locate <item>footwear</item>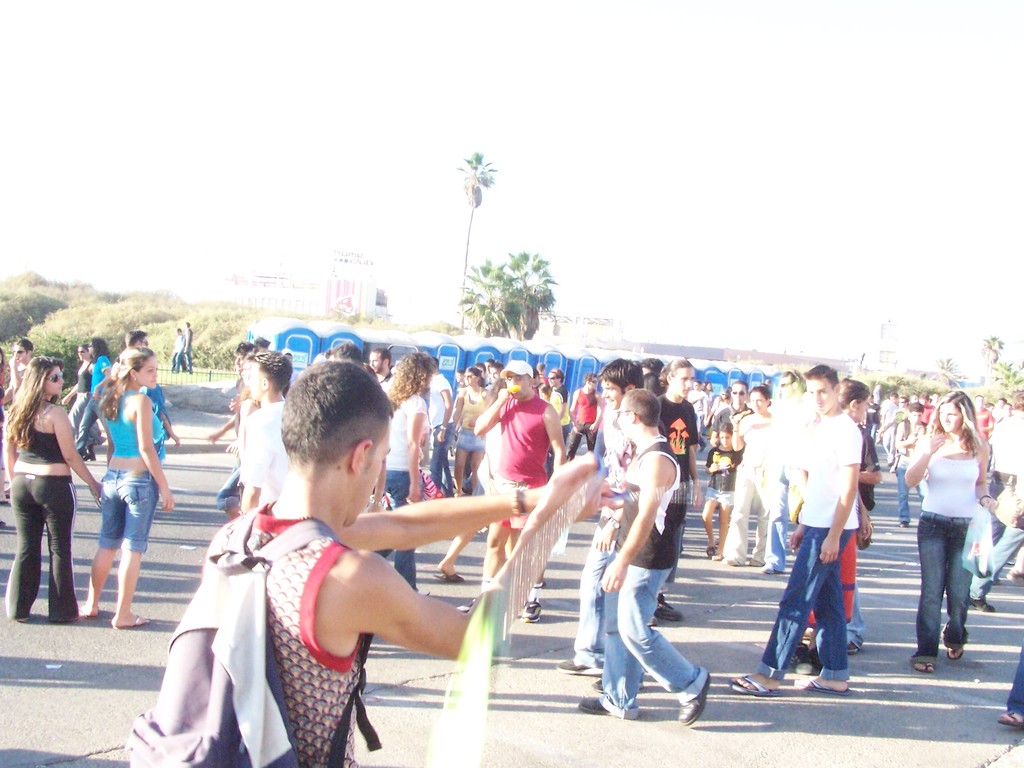
Rect(705, 545, 713, 557)
